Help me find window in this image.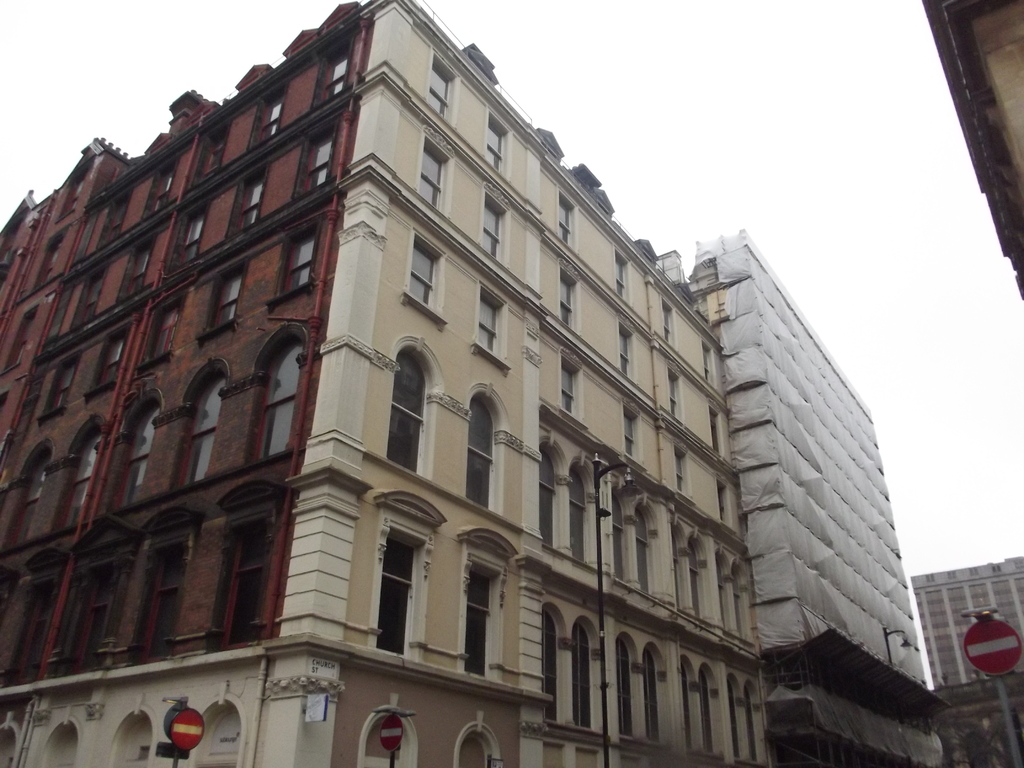
Found it: [left=465, top=398, right=484, bottom=511].
